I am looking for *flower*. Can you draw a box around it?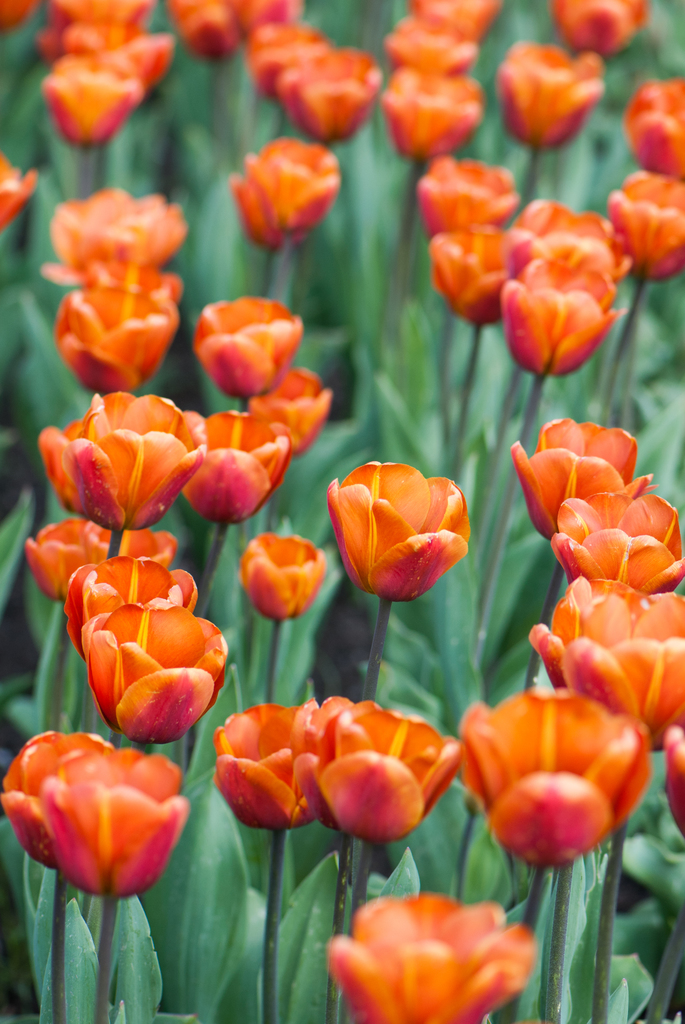
Sure, the bounding box is <box>549,0,649,55</box>.
